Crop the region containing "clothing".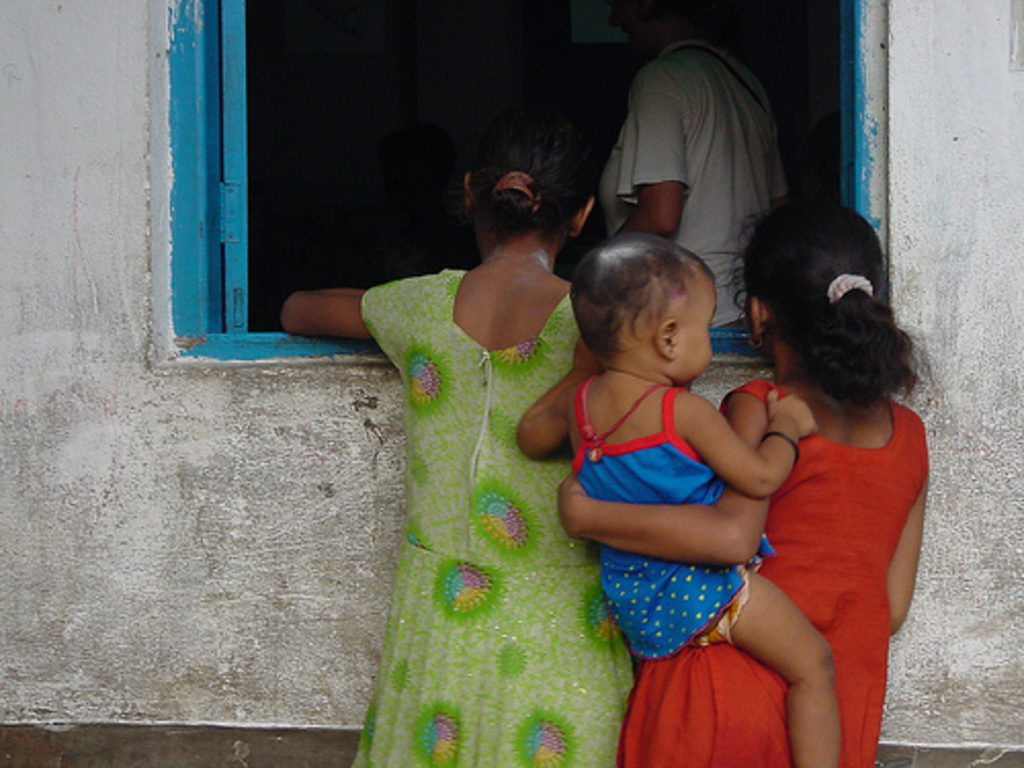
Crop region: [x1=360, y1=264, x2=641, y2=766].
